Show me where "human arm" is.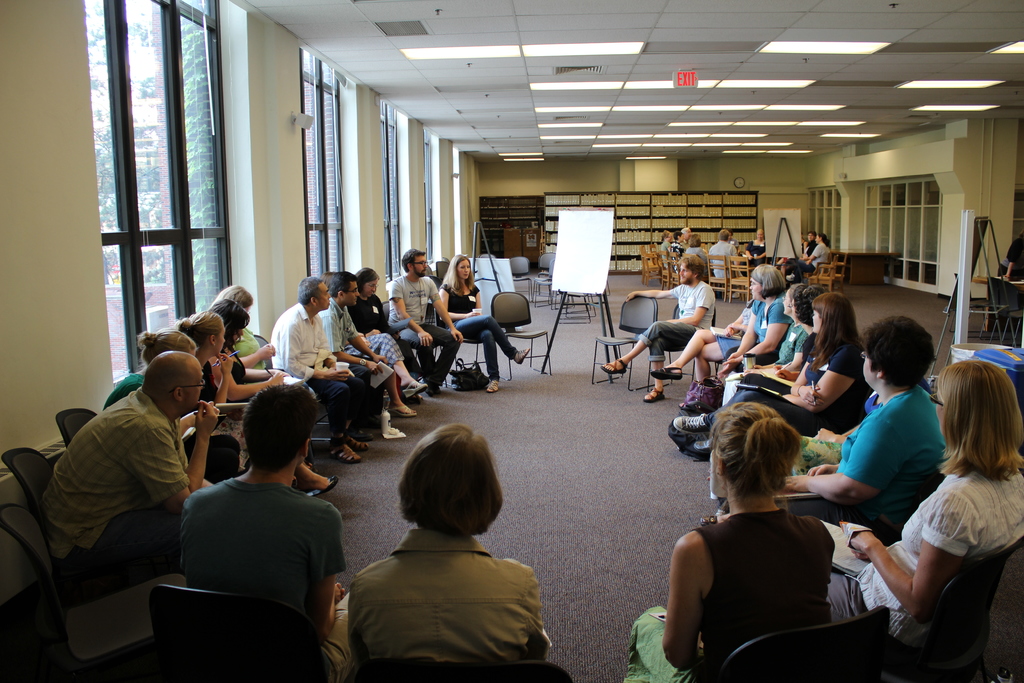
"human arm" is at 390 283 435 347.
